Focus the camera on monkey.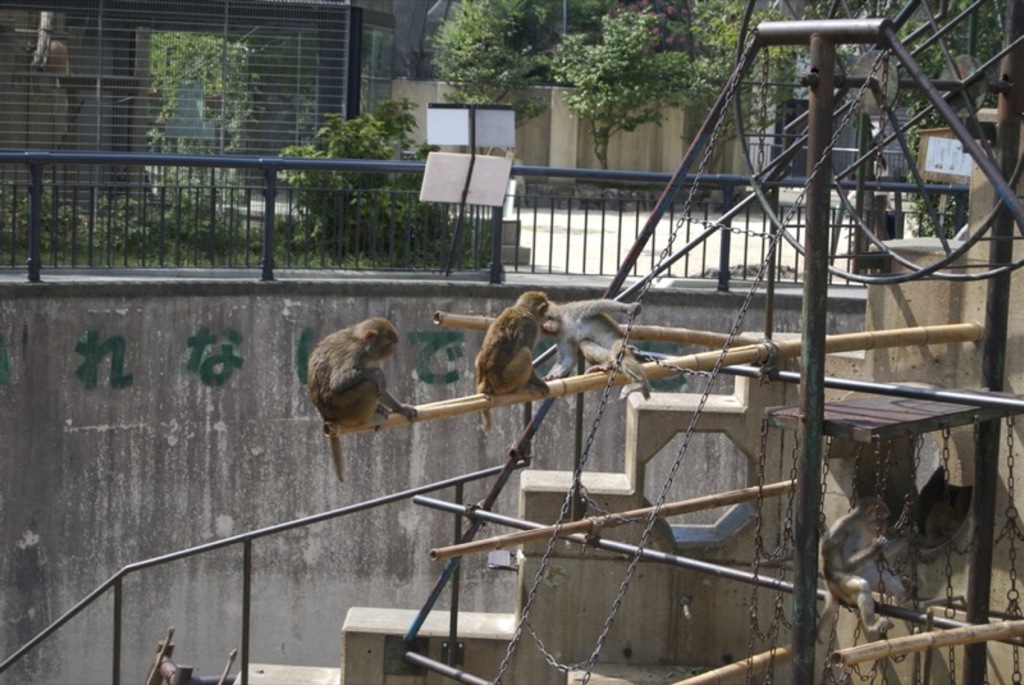
Focus region: box=[538, 296, 649, 396].
